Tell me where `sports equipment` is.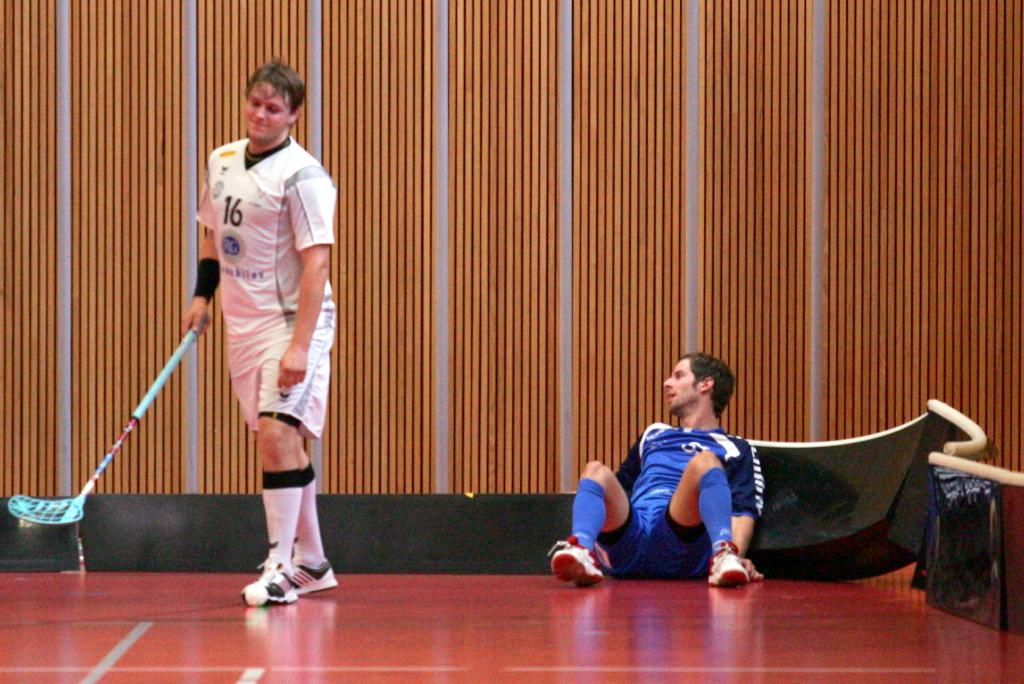
`sports equipment` is at locate(292, 557, 343, 600).
